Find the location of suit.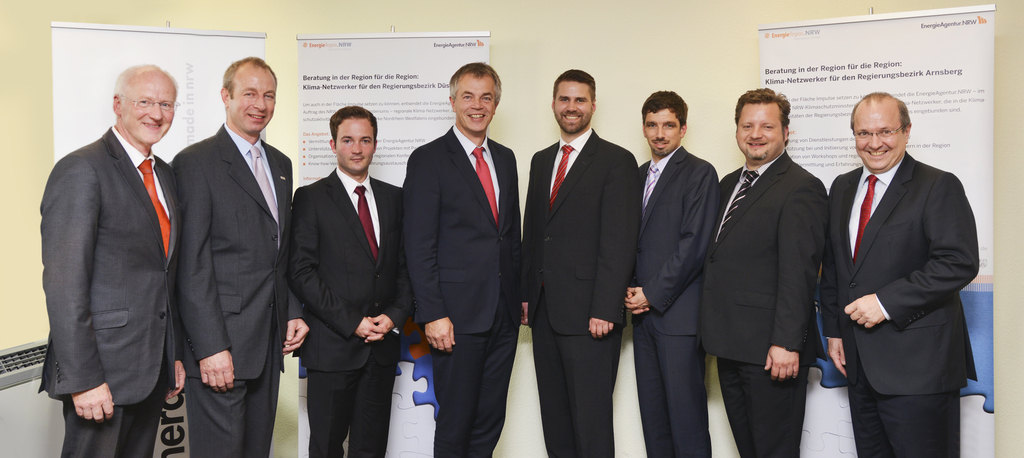
Location: {"x1": 403, "y1": 118, "x2": 522, "y2": 457}.
